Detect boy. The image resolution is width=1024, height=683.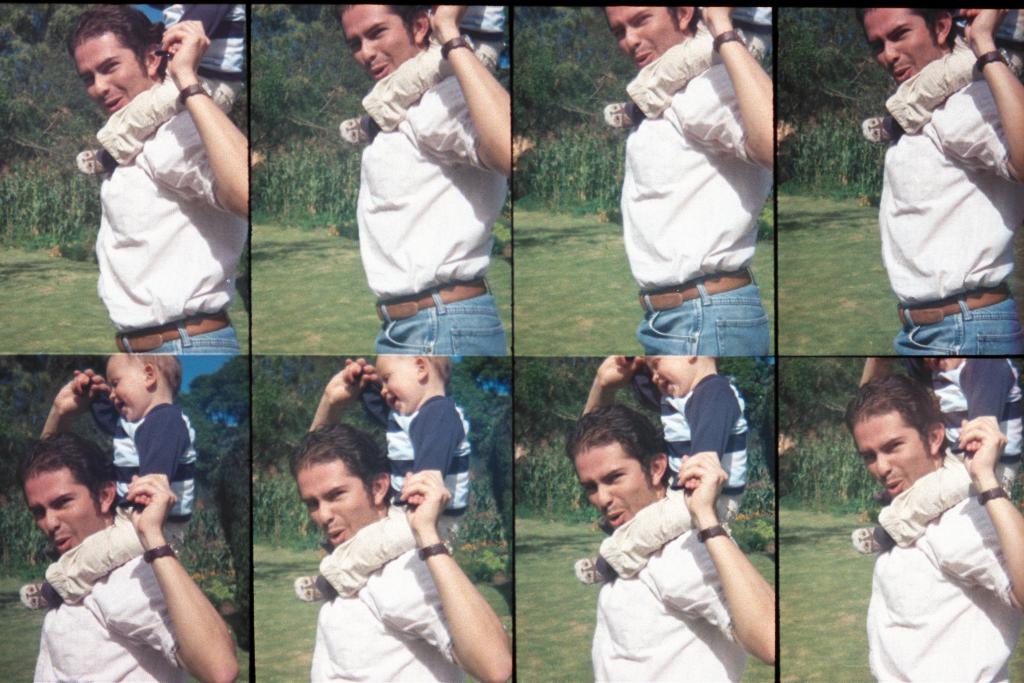
box(332, 1, 504, 149).
